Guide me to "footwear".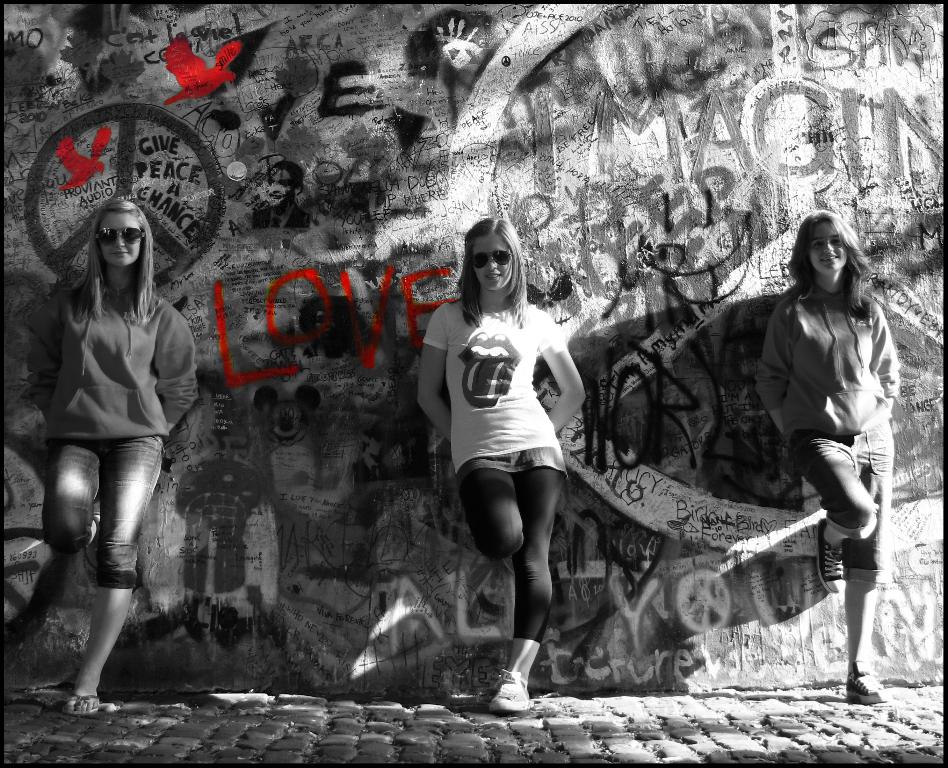
Guidance: {"left": 481, "top": 663, "right": 530, "bottom": 713}.
